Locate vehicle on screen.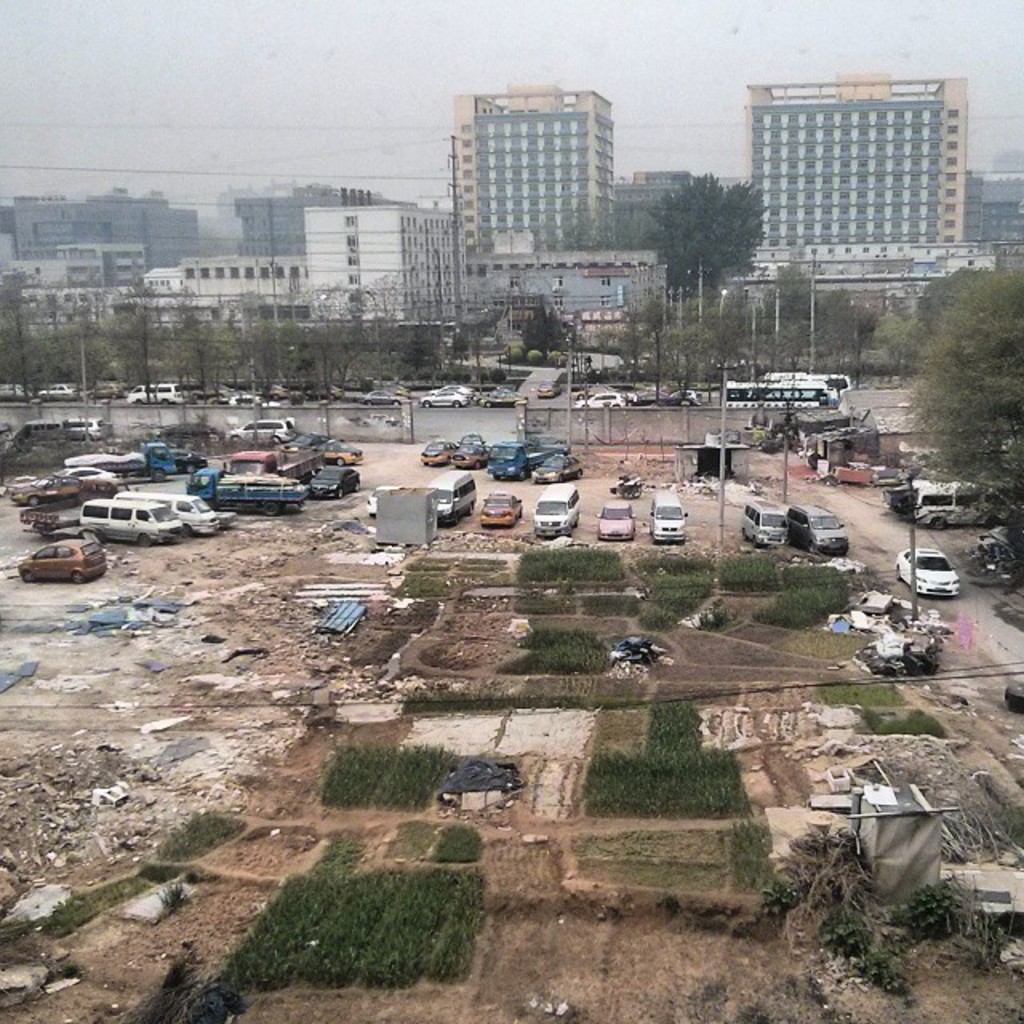
On screen at 571, 390, 627, 413.
